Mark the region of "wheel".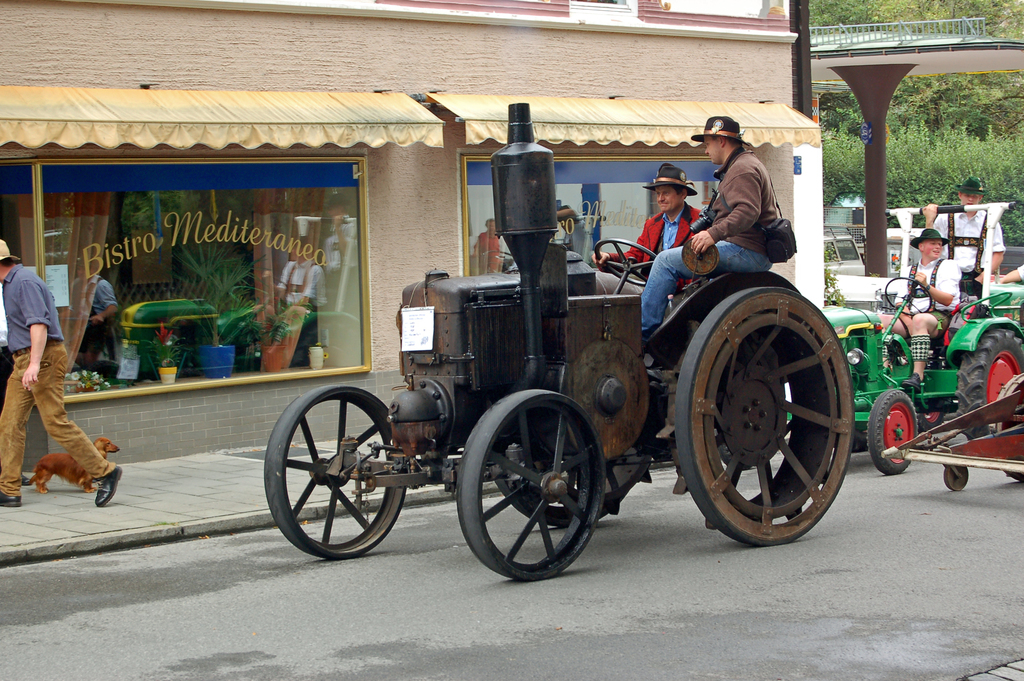
Region: {"left": 694, "top": 270, "right": 851, "bottom": 541}.
